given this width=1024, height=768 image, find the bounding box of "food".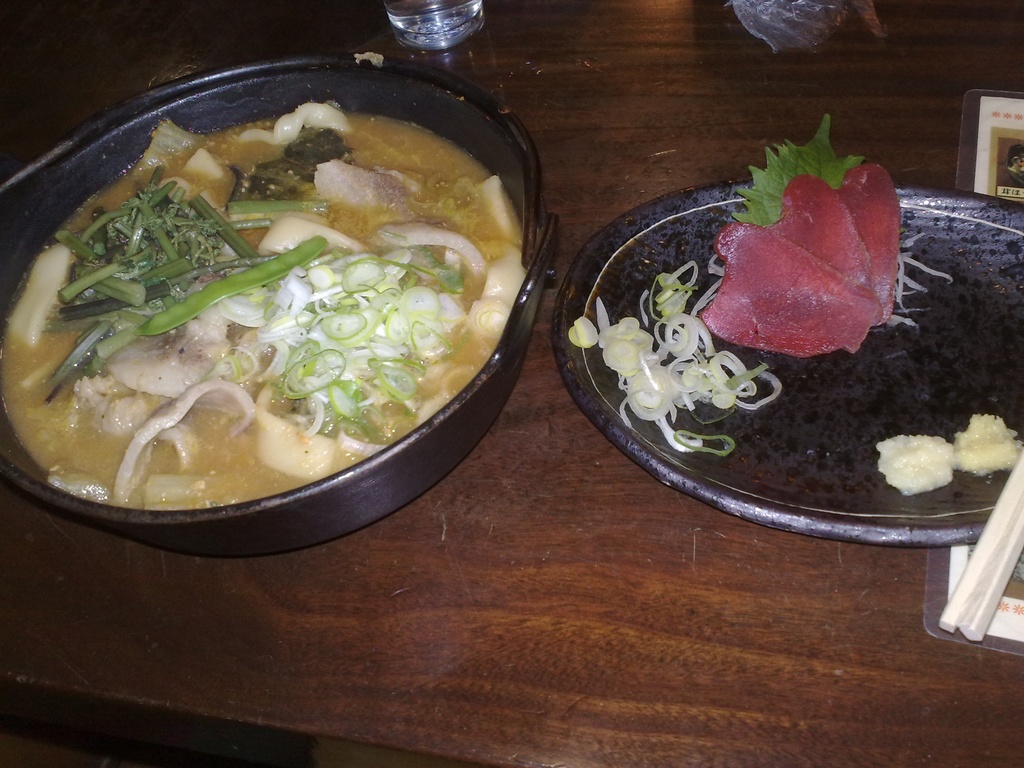
select_region(951, 412, 1023, 475).
